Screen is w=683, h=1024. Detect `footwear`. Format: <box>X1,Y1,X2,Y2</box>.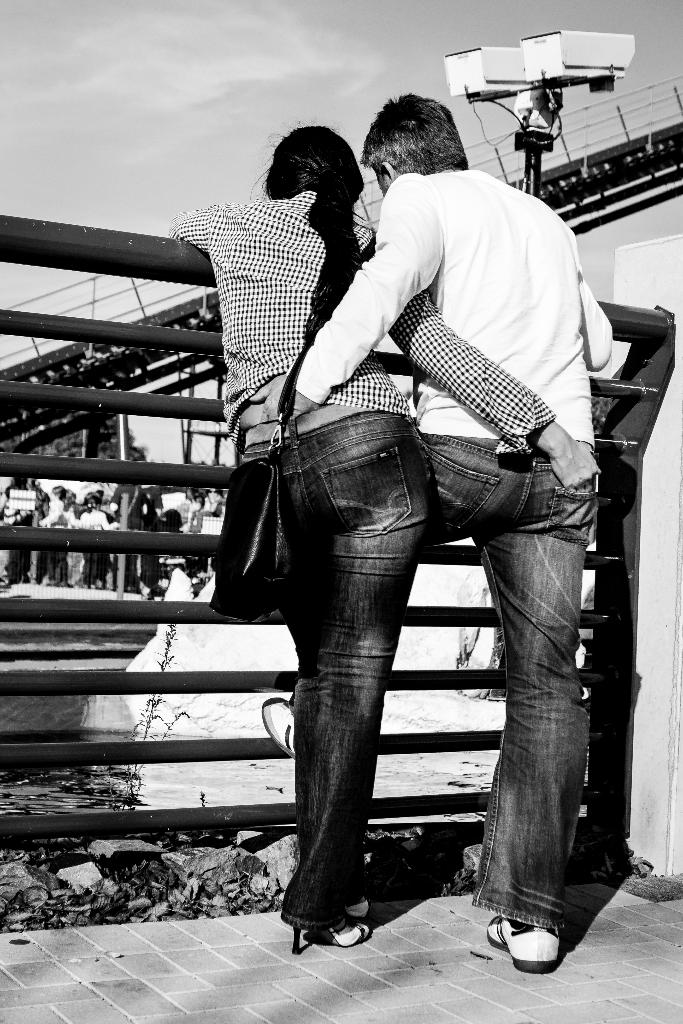
<box>284,916,370,956</box>.
